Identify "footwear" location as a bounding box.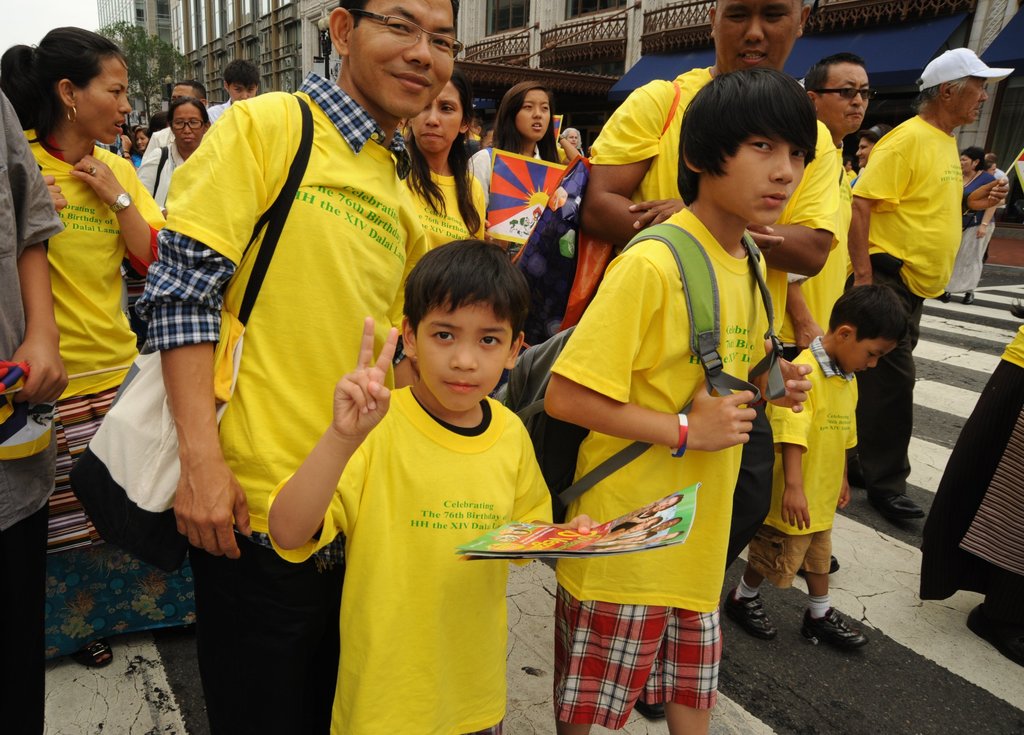
bbox(873, 484, 934, 537).
